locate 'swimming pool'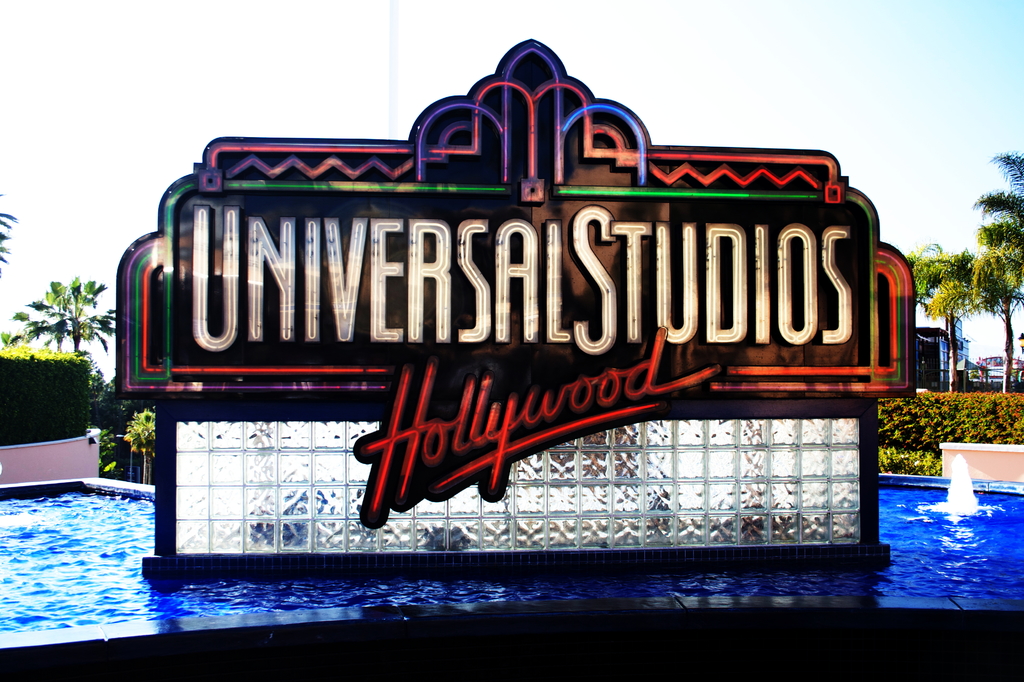
<region>0, 480, 1023, 635</region>
